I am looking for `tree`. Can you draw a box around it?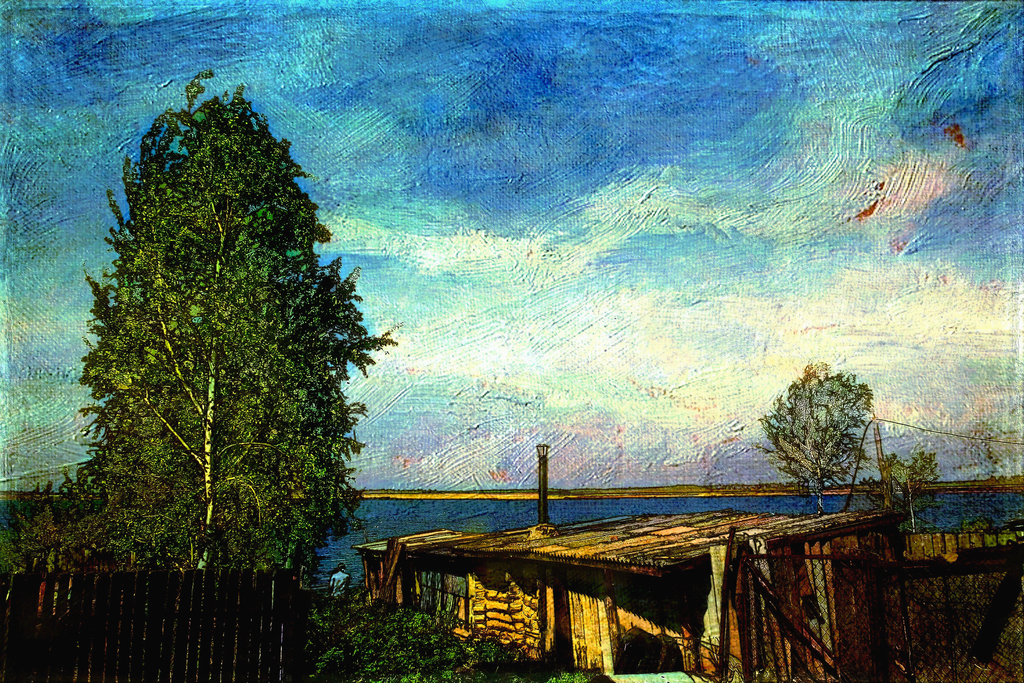
Sure, the bounding box is pyautogui.locateOnScreen(764, 359, 883, 517).
